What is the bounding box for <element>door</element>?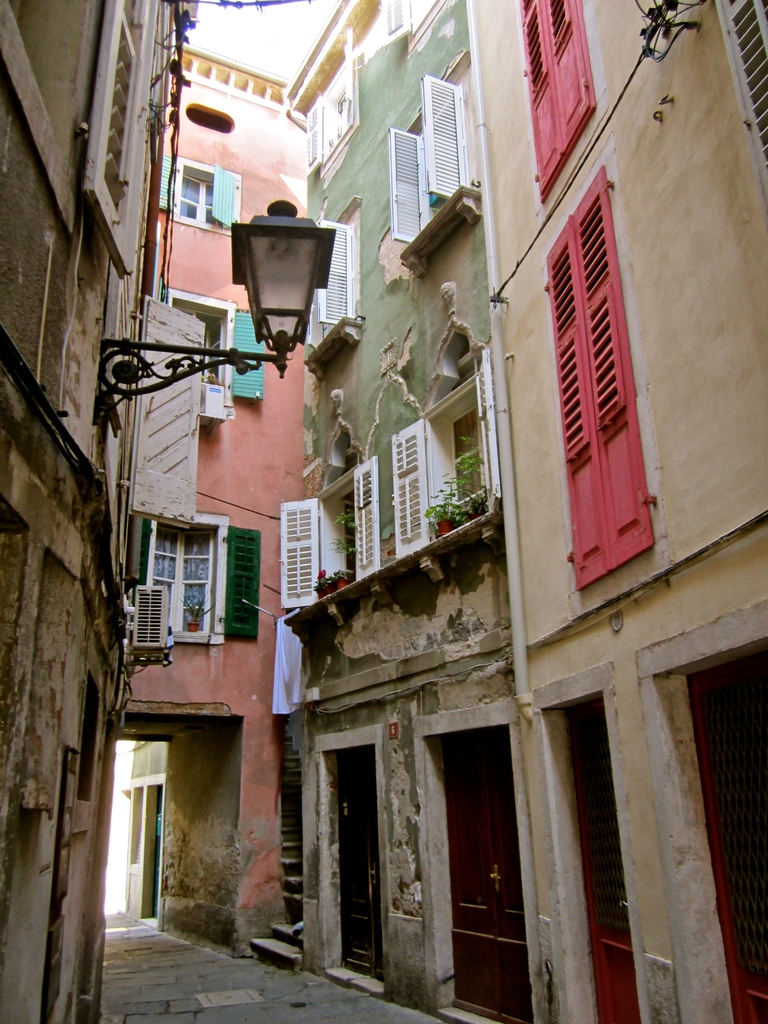
(x1=565, y1=700, x2=641, y2=1022).
